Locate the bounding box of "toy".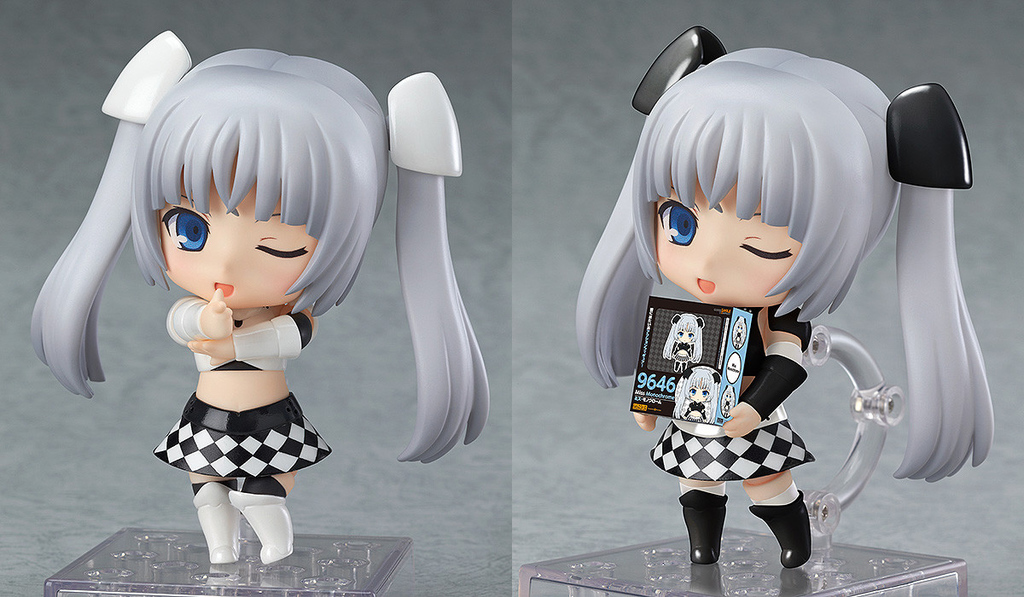
Bounding box: <box>26,30,515,579</box>.
